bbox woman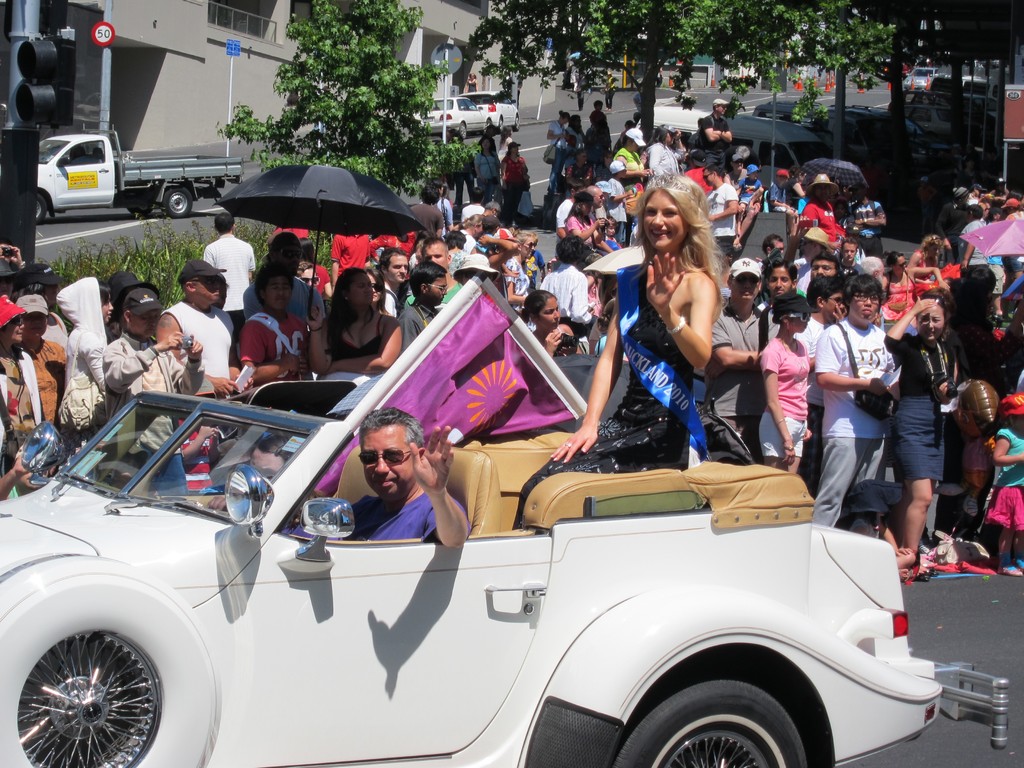
BBox(547, 107, 570, 192)
